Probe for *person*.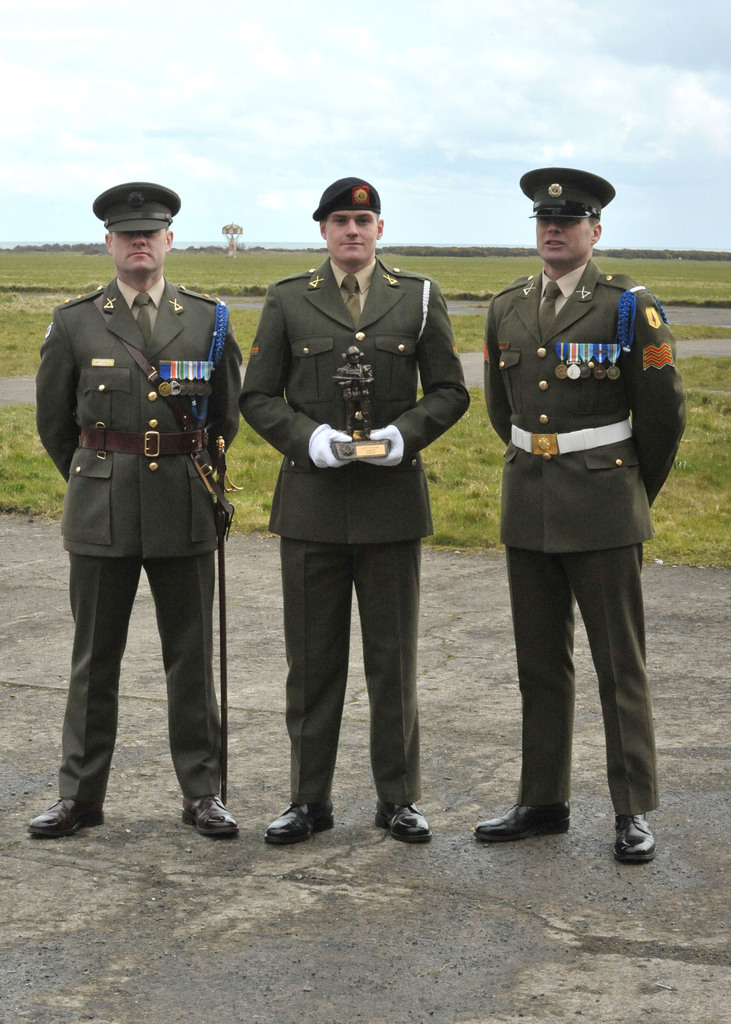
Probe result: <box>475,168,688,861</box>.
